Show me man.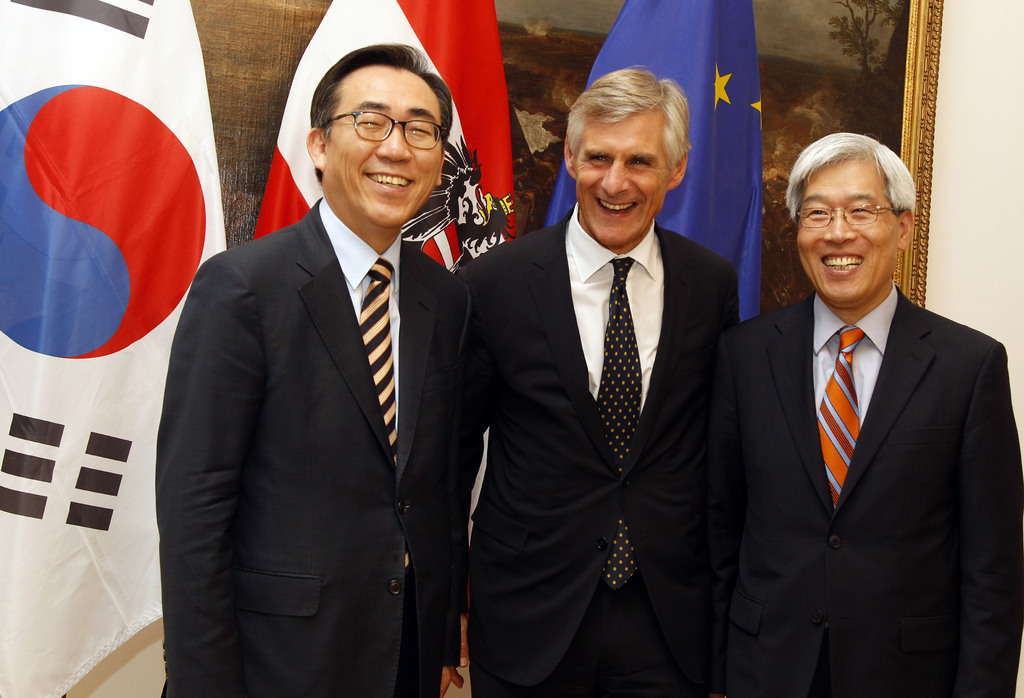
man is here: (449,57,742,697).
